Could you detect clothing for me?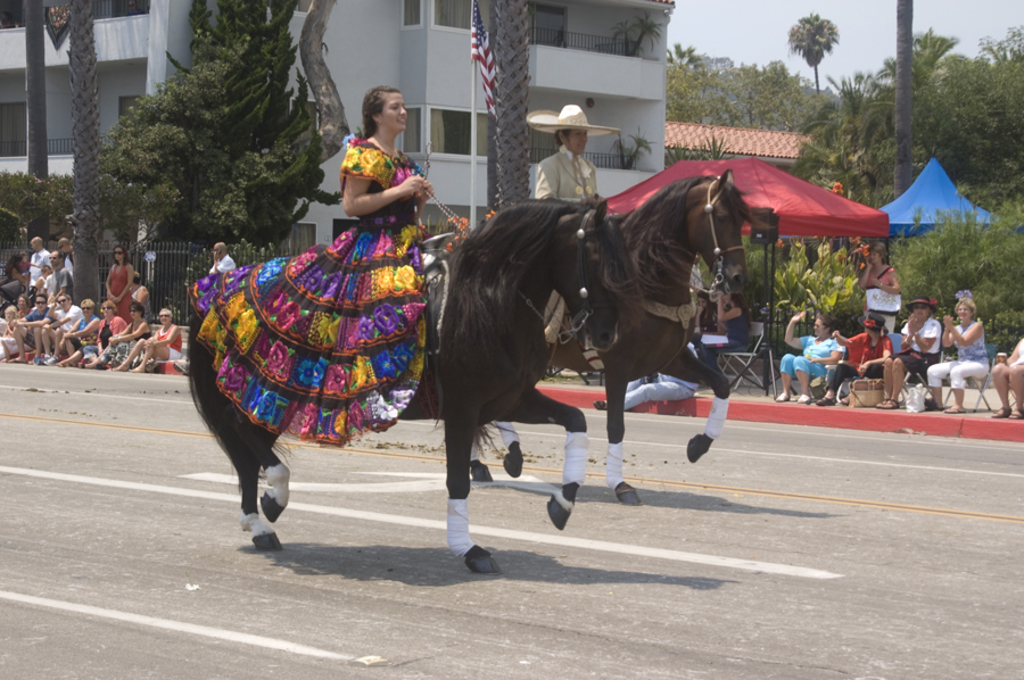
Detection result: <box>215,254,239,272</box>.
